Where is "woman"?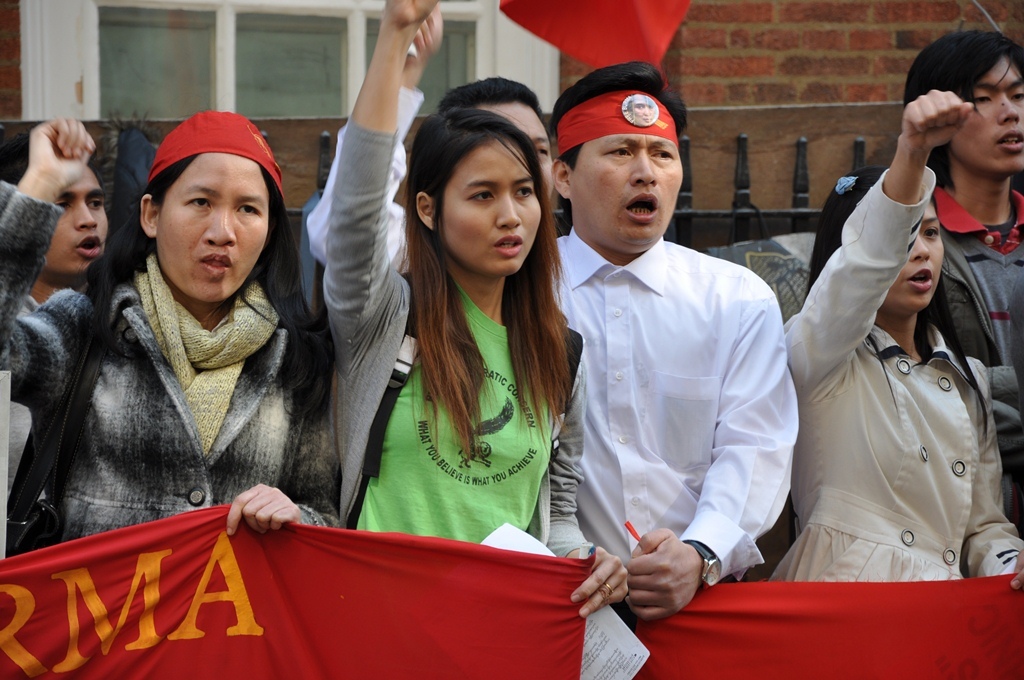
region(0, 113, 364, 575).
